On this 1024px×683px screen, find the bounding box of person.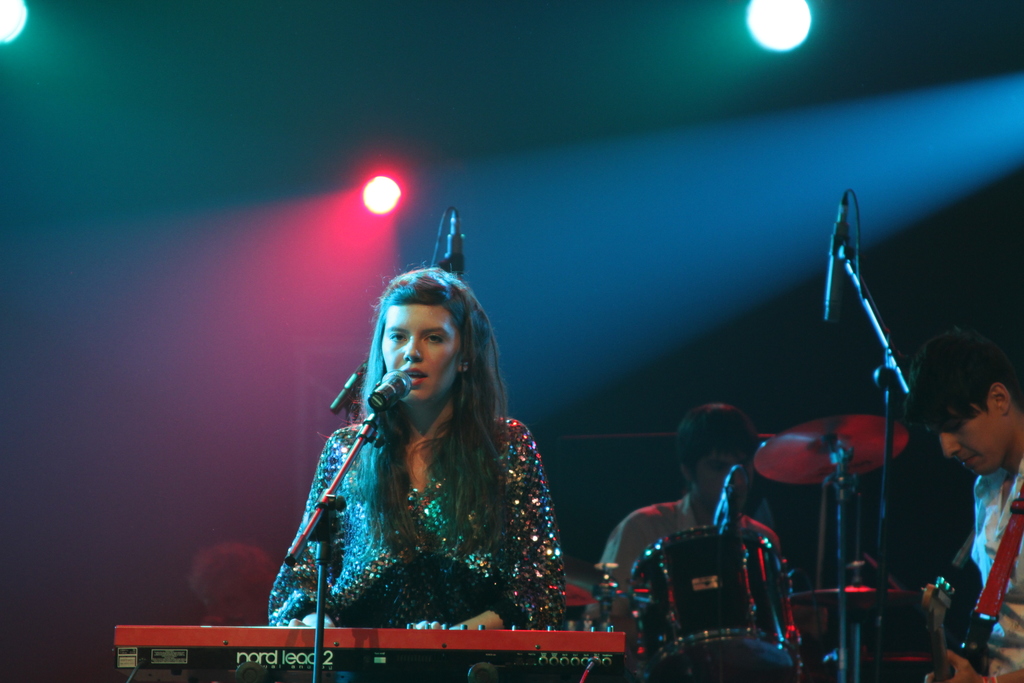
Bounding box: <region>899, 324, 1023, 628</region>.
